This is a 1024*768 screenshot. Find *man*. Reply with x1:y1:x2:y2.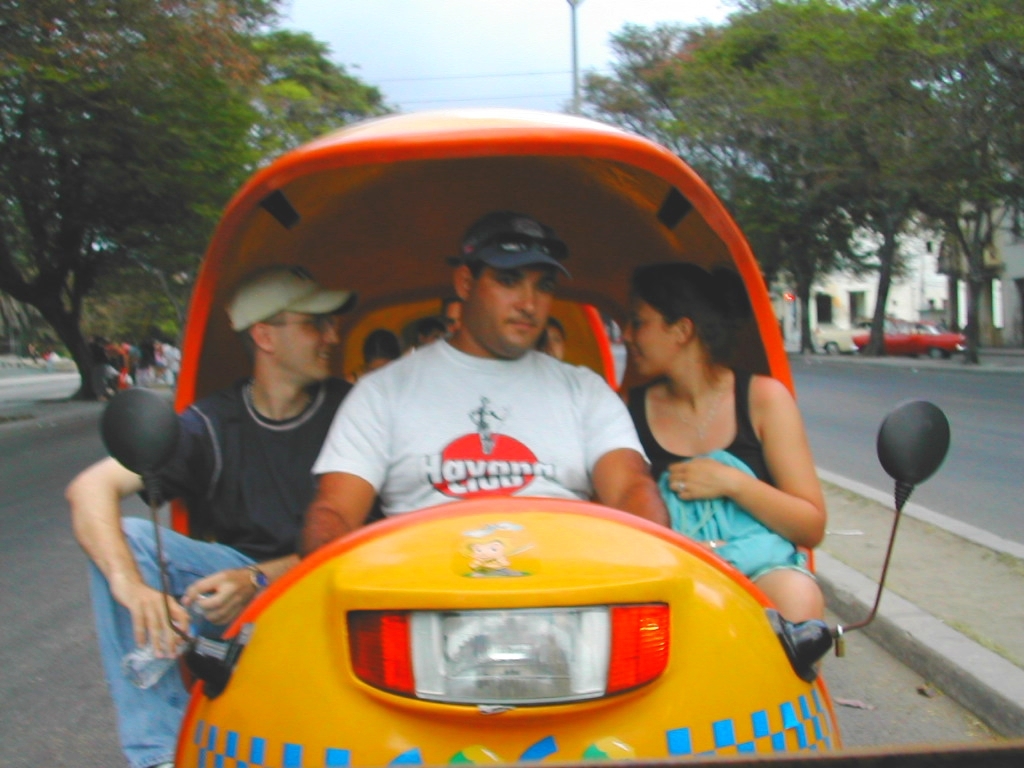
446:291:466:333.
